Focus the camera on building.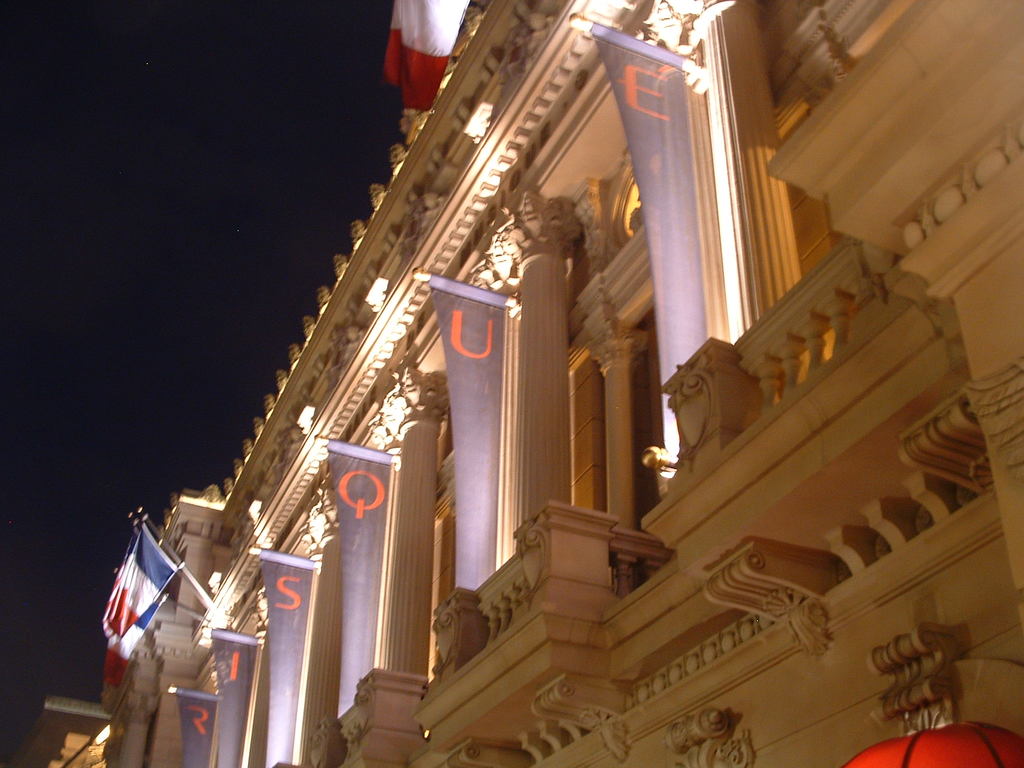
Focus region: BBox(28, 695, 111, 767).
